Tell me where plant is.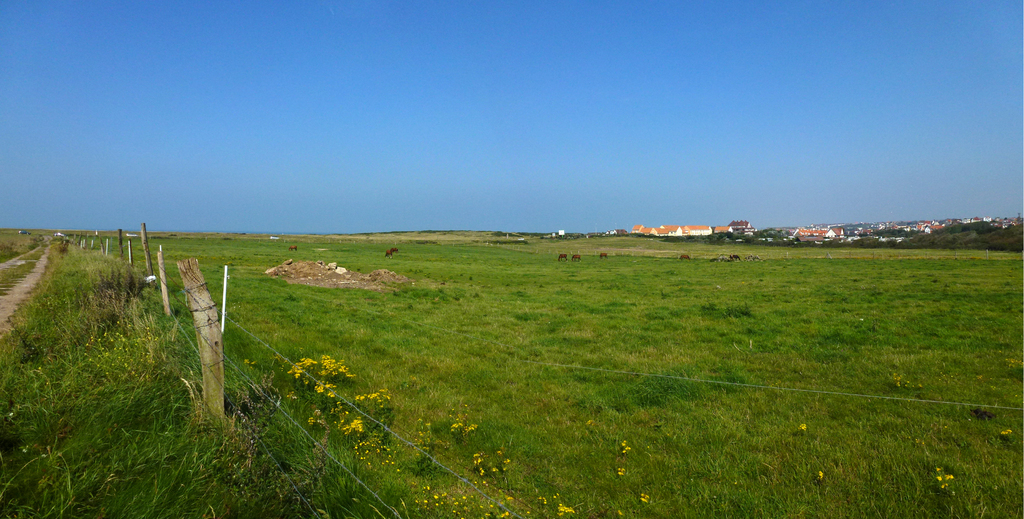
plant is at 2/239/1023/518.
